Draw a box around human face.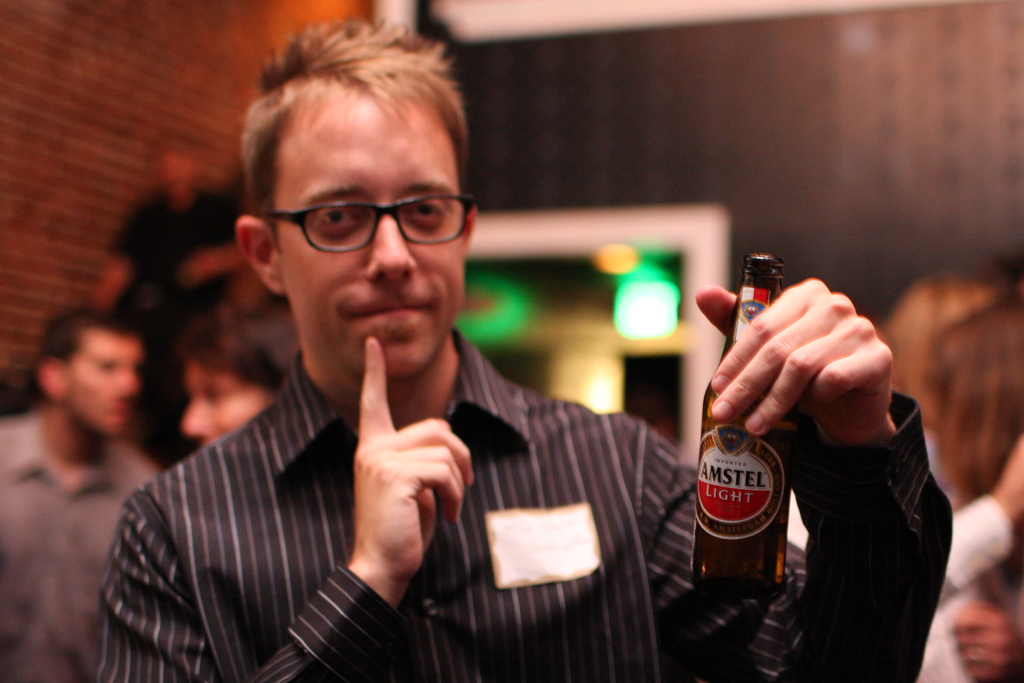
[x1=183, y1=365, x2=278, y2=443].
